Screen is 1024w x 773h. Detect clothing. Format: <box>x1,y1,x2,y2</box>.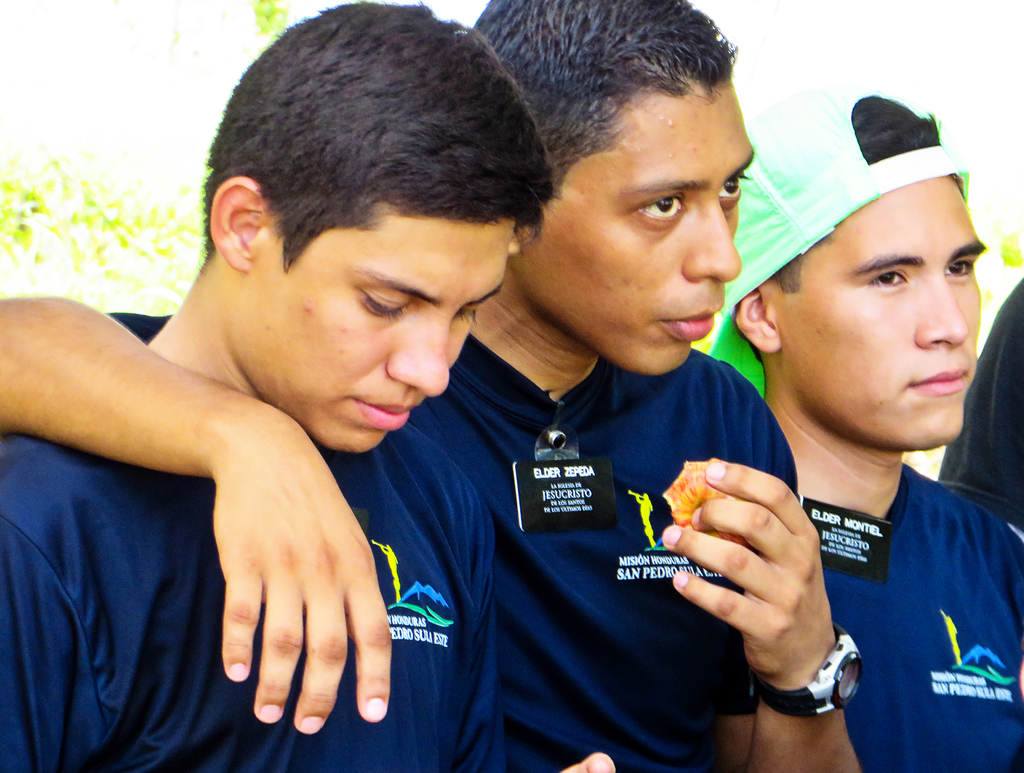
<box>0,317,500,772</box>.
